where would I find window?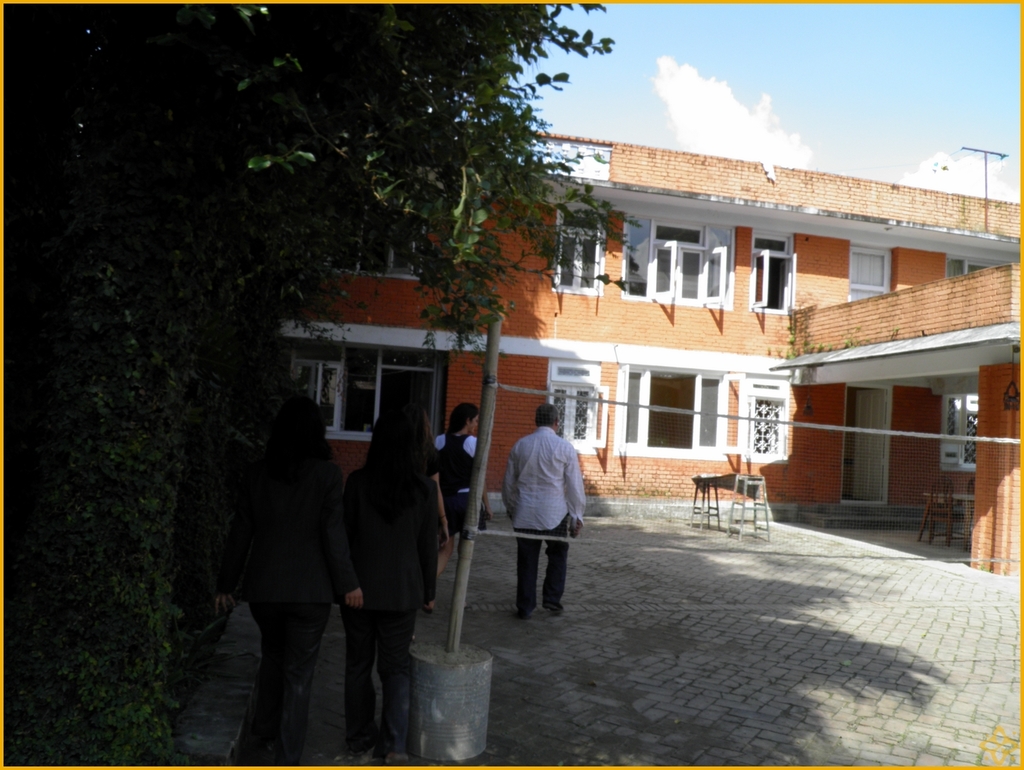
At [left=617, top=212, right=742, bottom=297].
